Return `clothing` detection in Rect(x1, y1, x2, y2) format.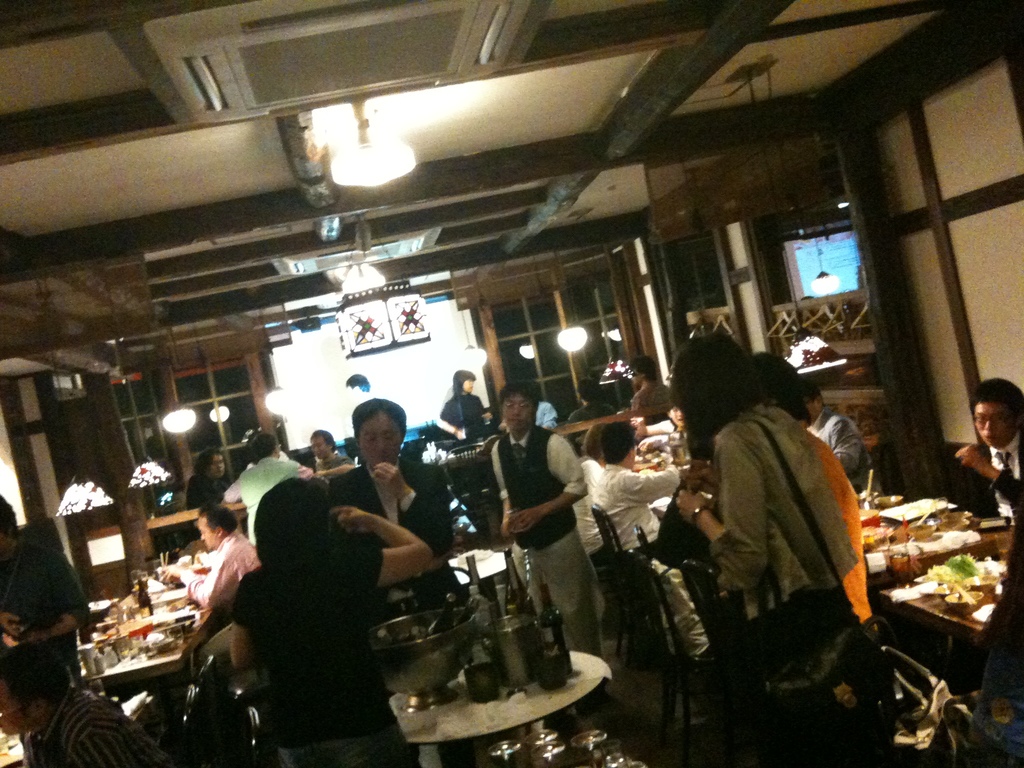
Rect(334, 450, 454, 544).
